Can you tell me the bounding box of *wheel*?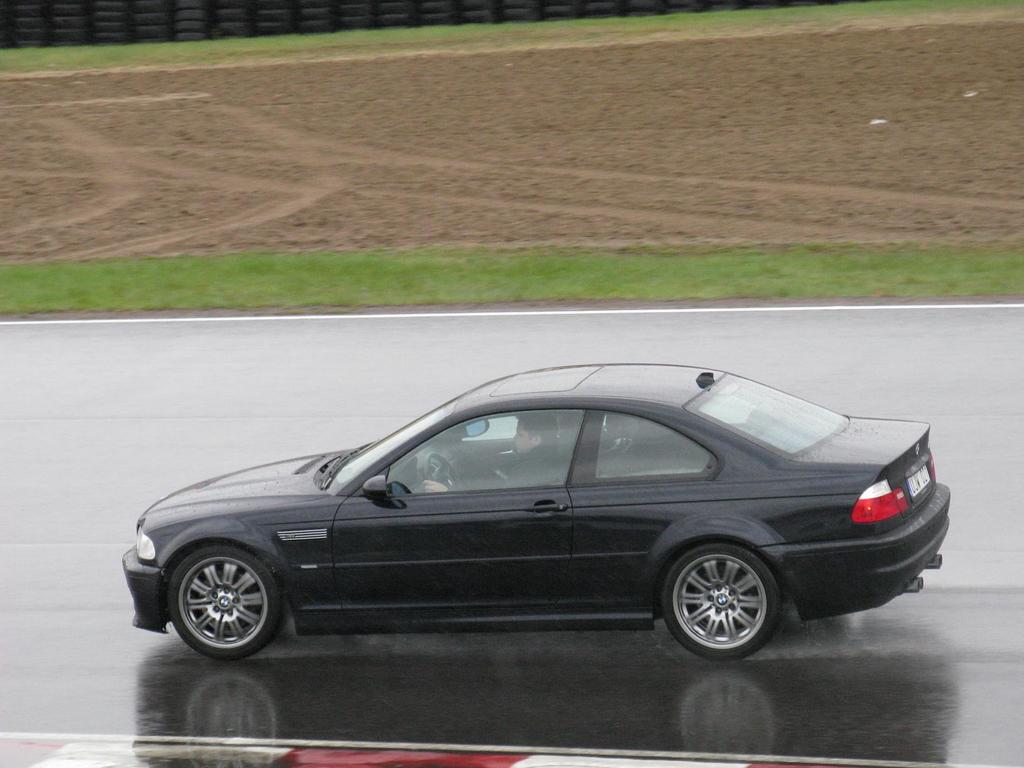
[664, 545, 774, 660].
